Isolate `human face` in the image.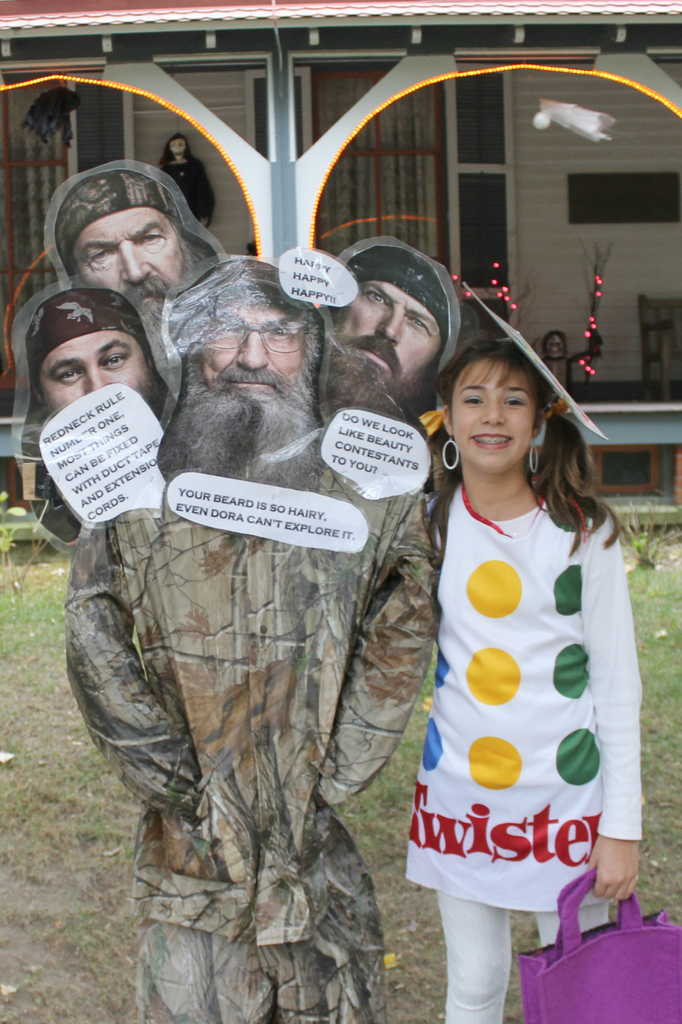
Isolated region: (x1=64, y1=209, x2=183, y2=322).
